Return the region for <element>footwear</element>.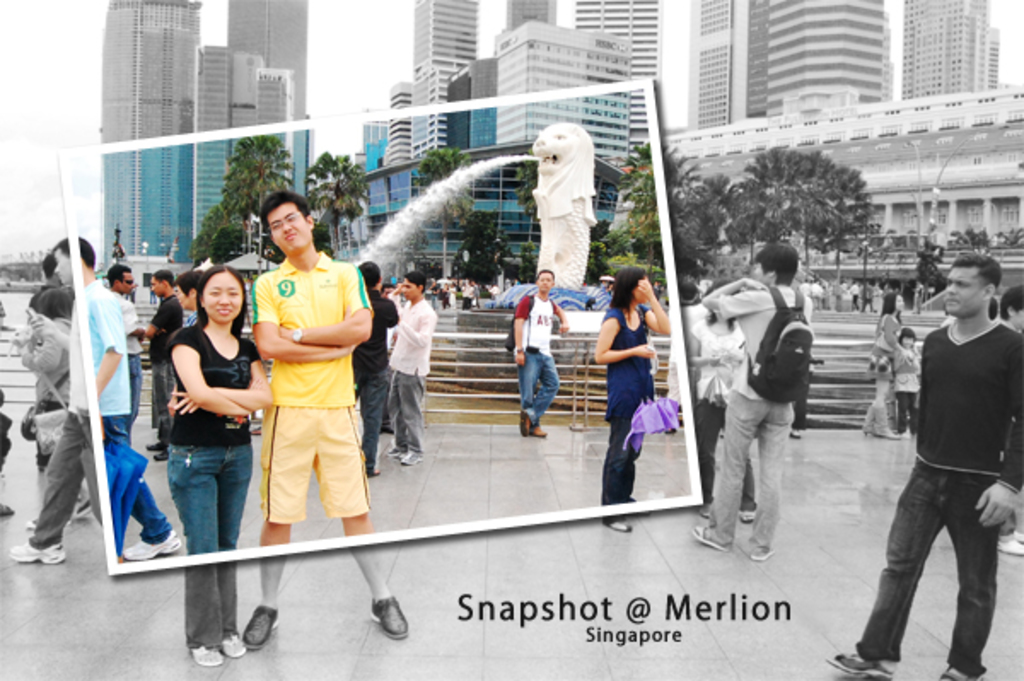
rect(695, 522, 734, 553).
